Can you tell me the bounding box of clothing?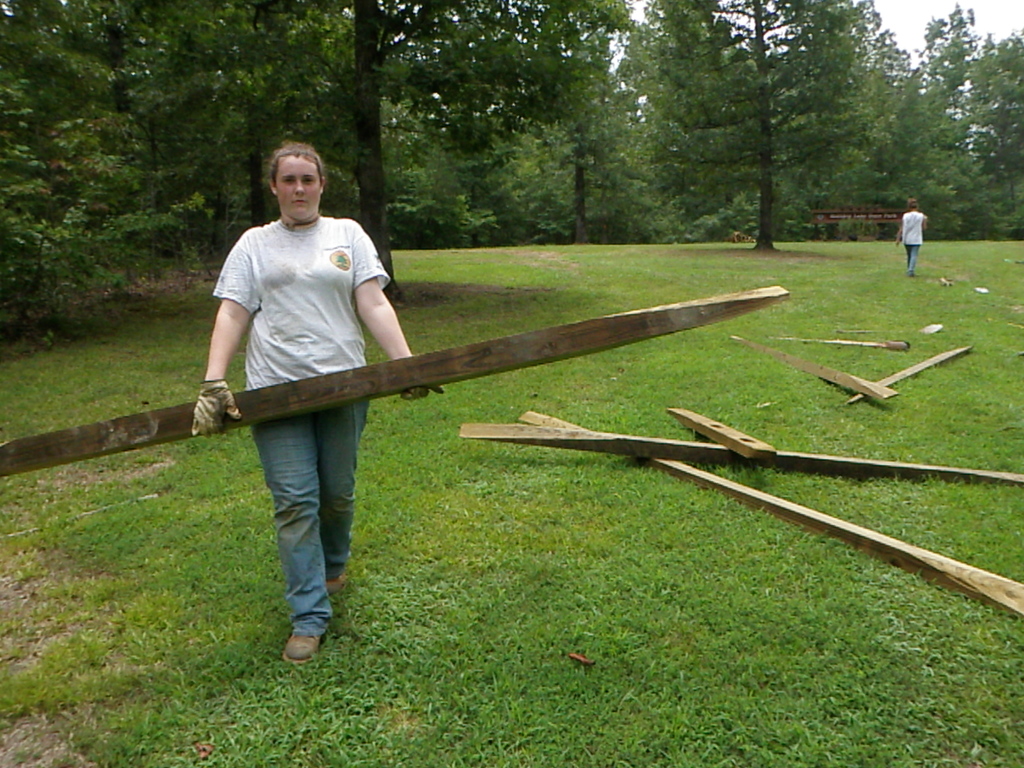
901,212,926,273.
